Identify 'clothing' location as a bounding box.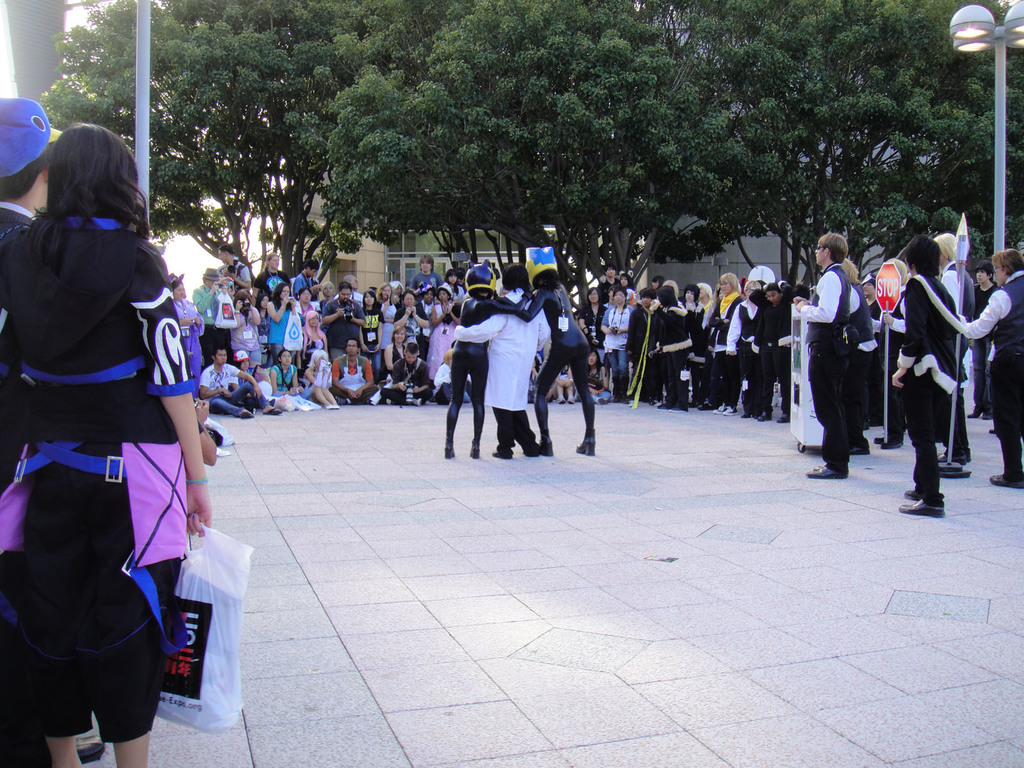
894, 262, 964, 504.
